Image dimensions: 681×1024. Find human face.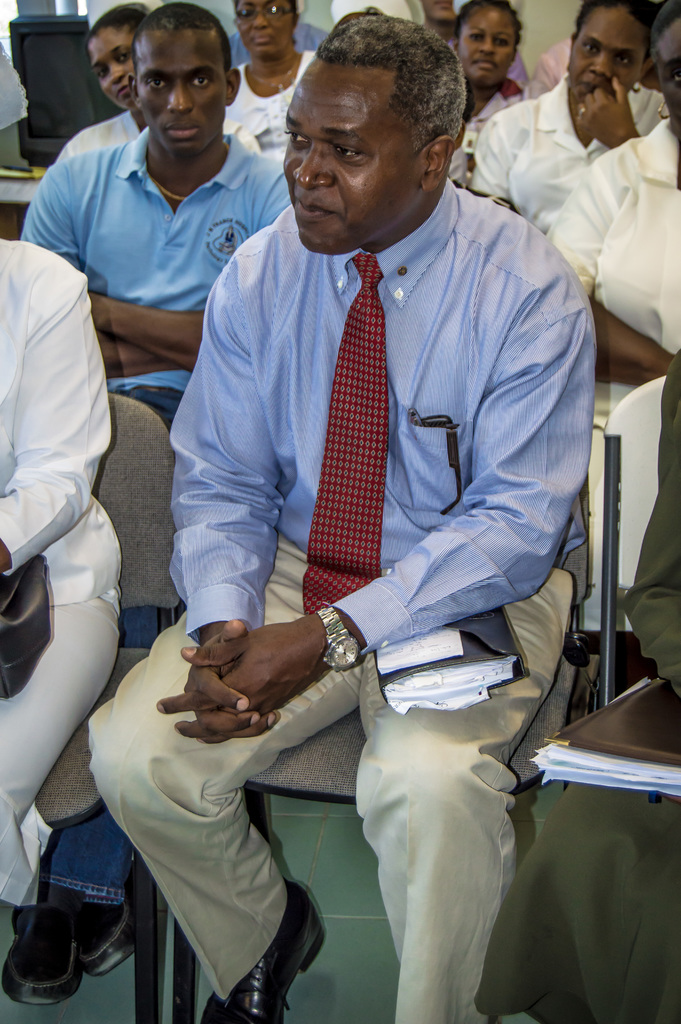
Rect(423, 0, 454, 26).
